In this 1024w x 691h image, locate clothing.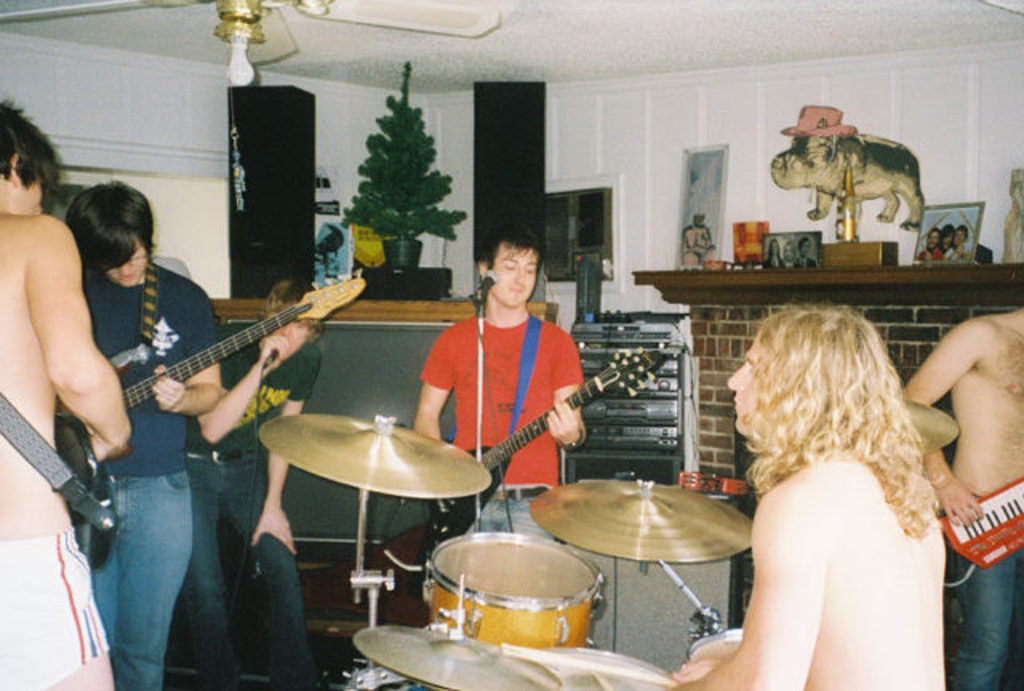
Bounding box: [178,330,326,689].
